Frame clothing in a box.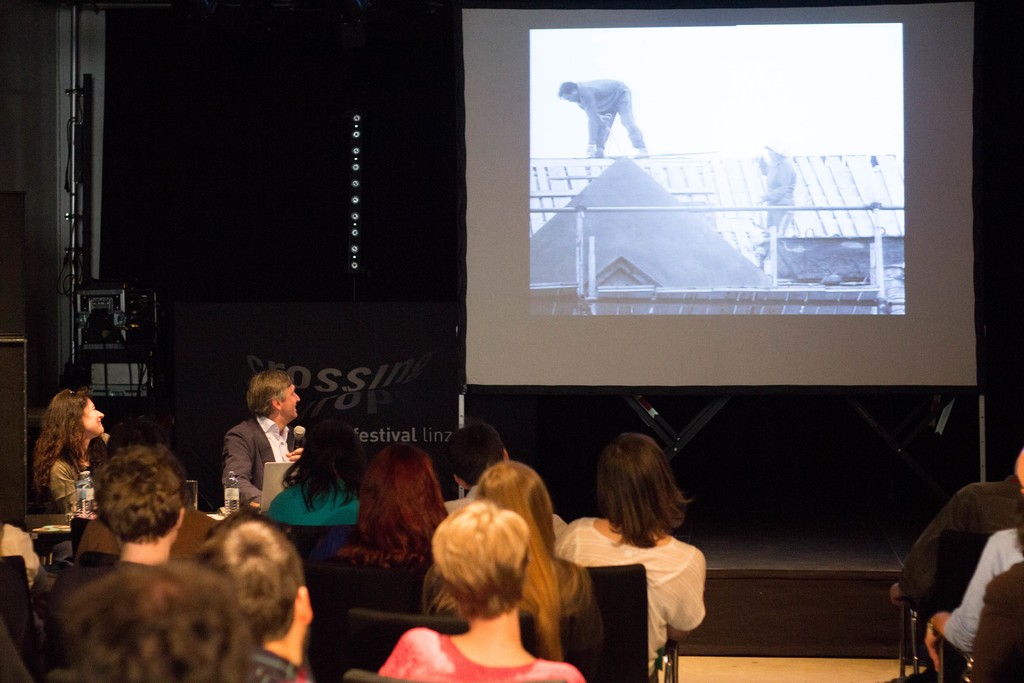
detection(42, 456, 92, 514).
